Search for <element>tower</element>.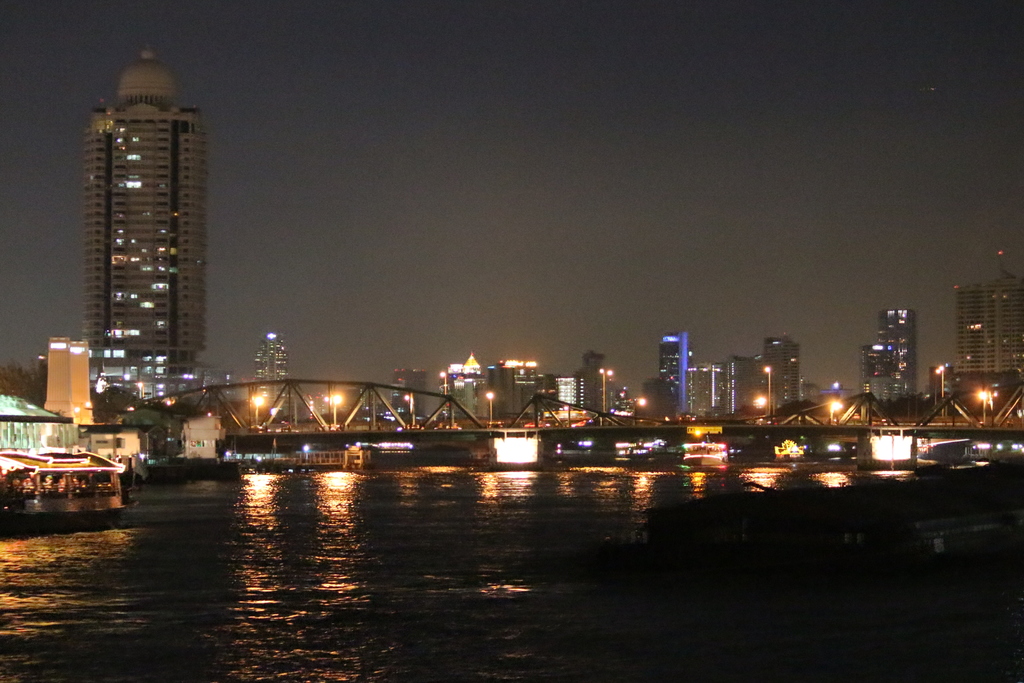
Found at [250,339,291,424].
